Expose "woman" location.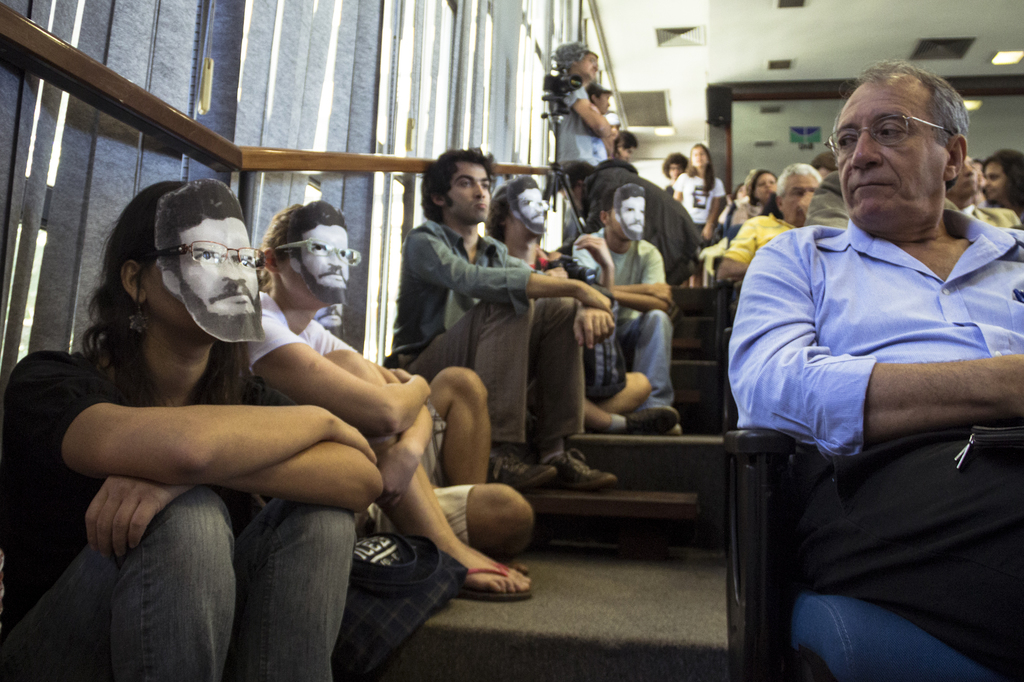
Exposed at {"left": 980, "top": 148, "right": 1023, "bottom": 220}.
